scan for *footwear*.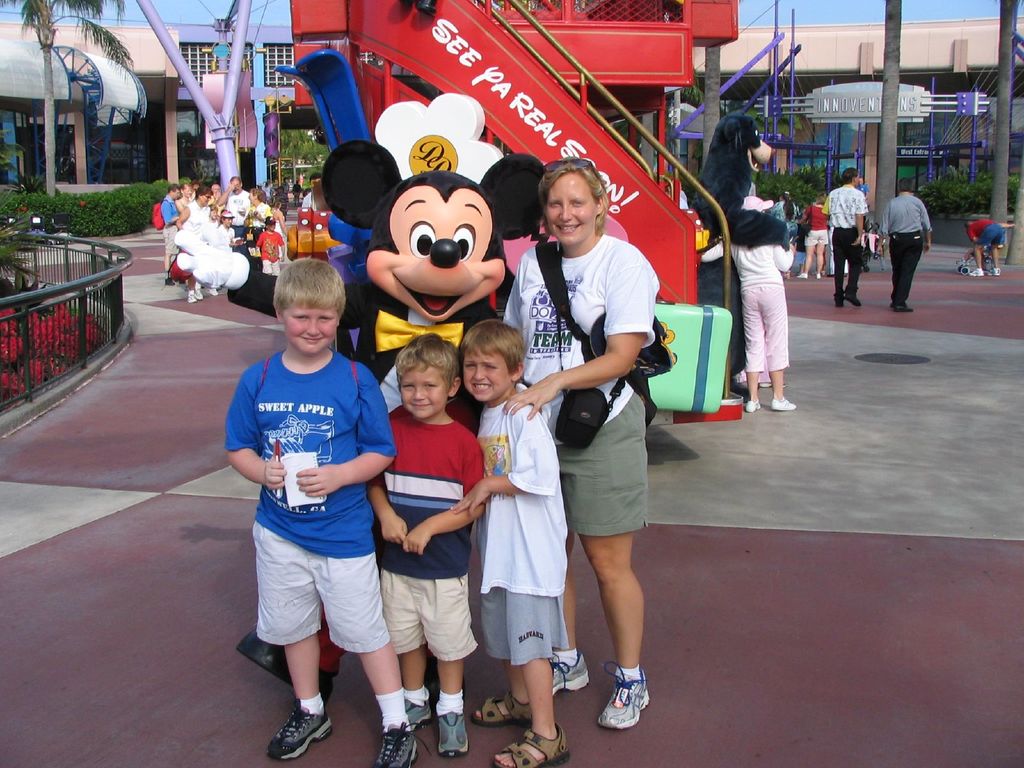
Scan result: <bbox>547, 651, 591, 696</bbox>.
